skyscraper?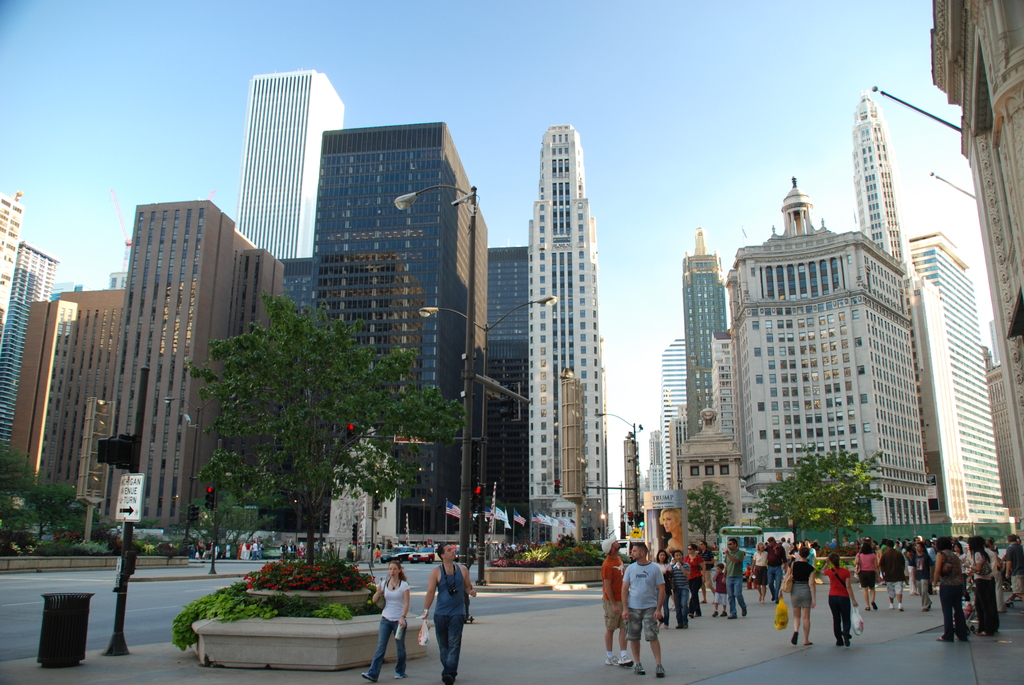
[911,6,1023,455]
